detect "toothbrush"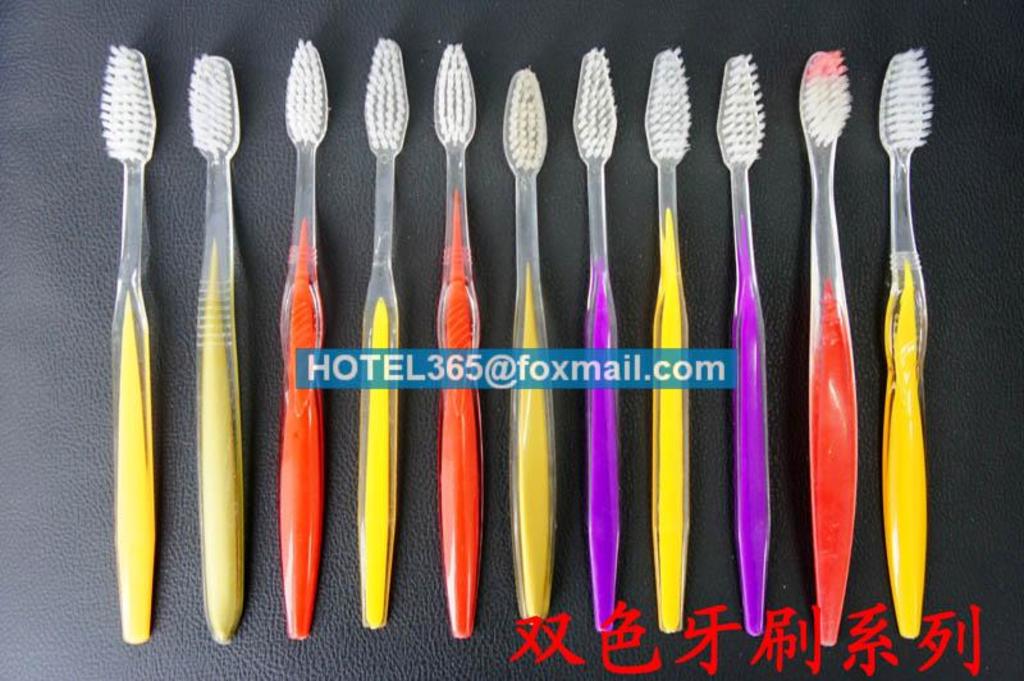
(x1=279, y1=44, x2=323, y2=640)
